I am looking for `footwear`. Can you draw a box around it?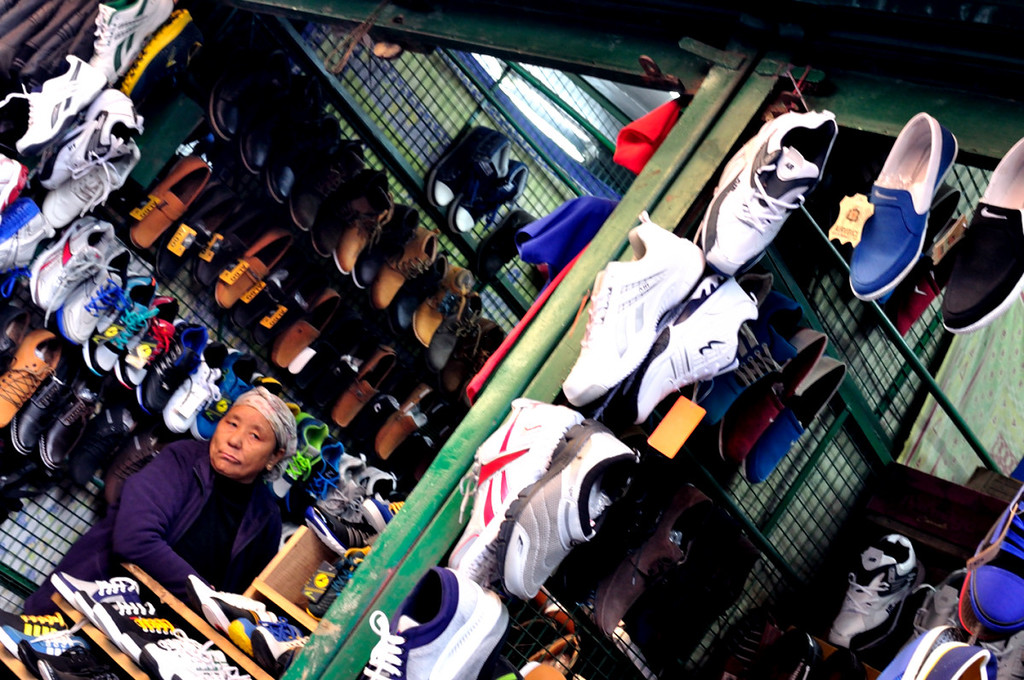
Sure, the bounding box is 829 533 921 654.
